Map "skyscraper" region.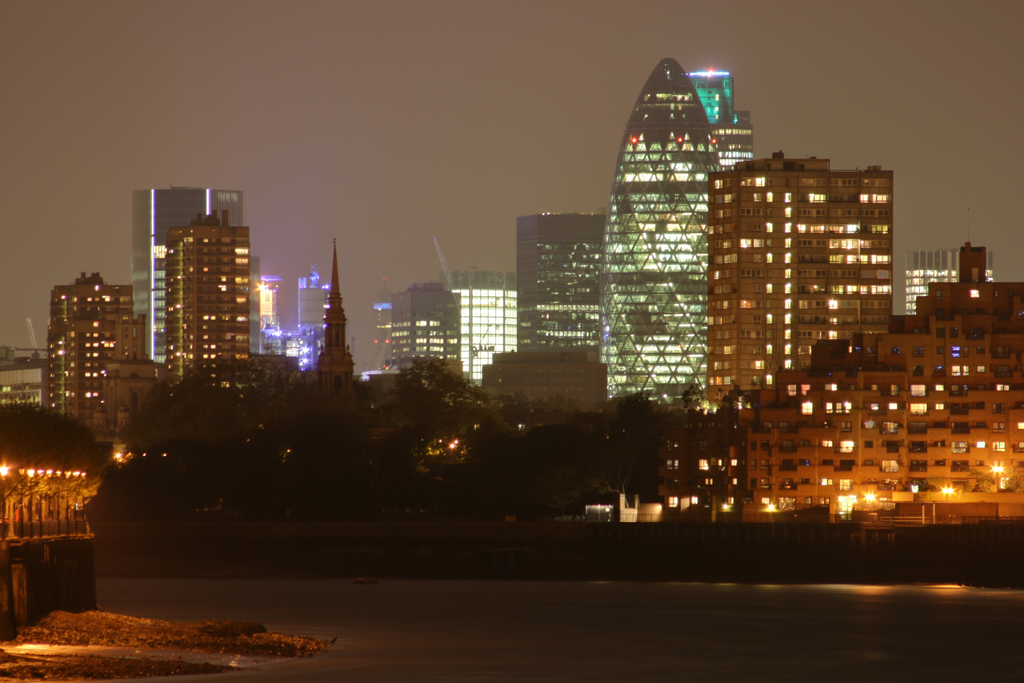
Mapped to pyautogui.locateOnScreen(45, 269, 145, 436).
